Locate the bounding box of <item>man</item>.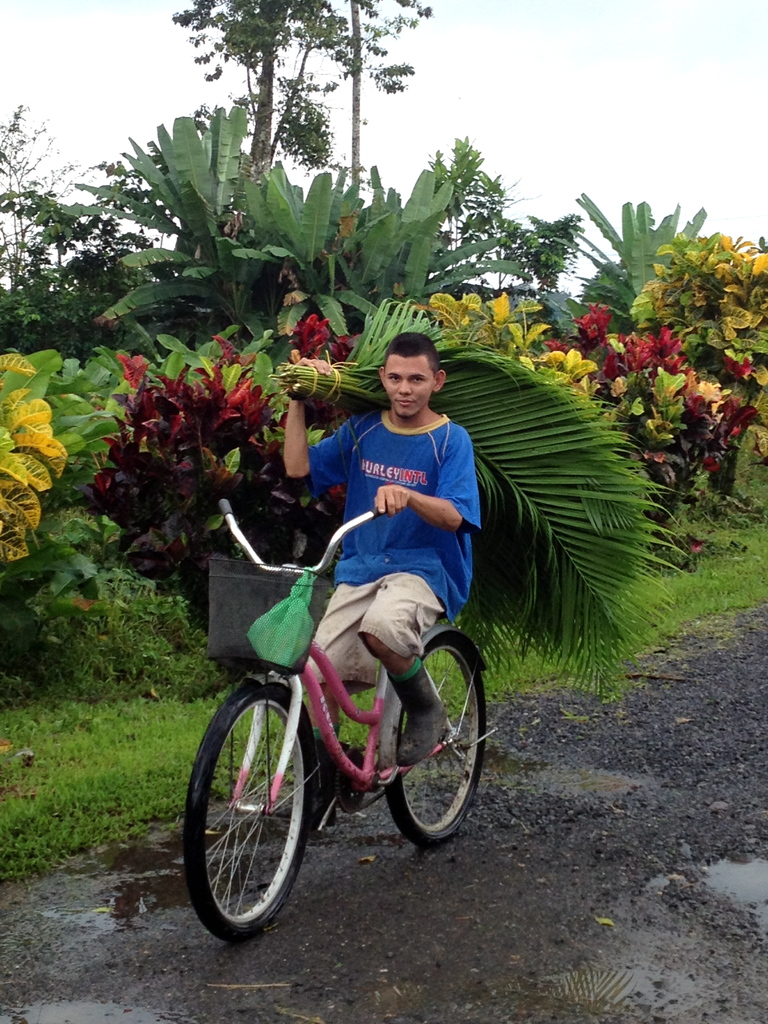
Bounding box: <bbox>228, 349, 516, 755</bbox>.
